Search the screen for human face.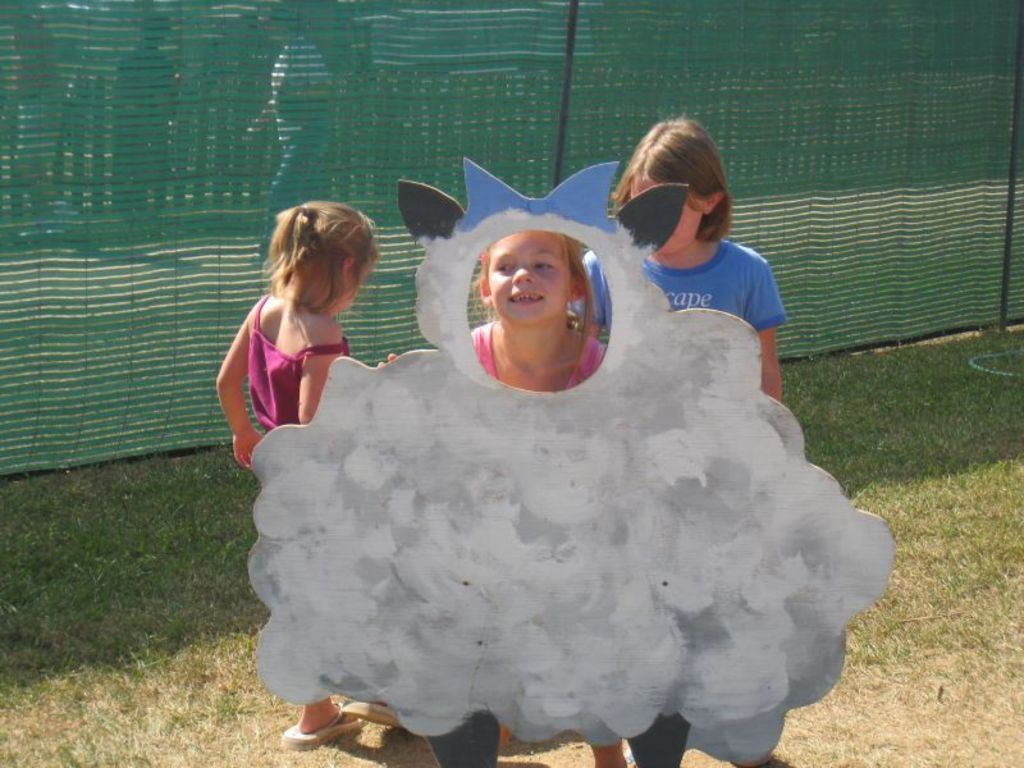
Found at 486 232 570 319.
